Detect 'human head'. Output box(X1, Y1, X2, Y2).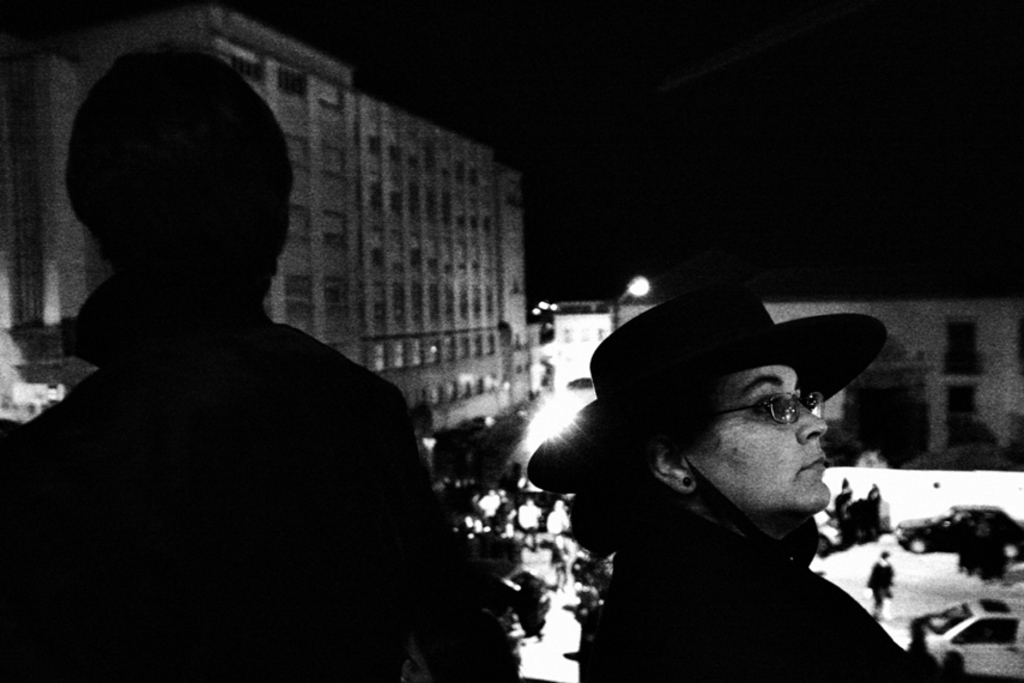
box(631, 298, 837, 540).
